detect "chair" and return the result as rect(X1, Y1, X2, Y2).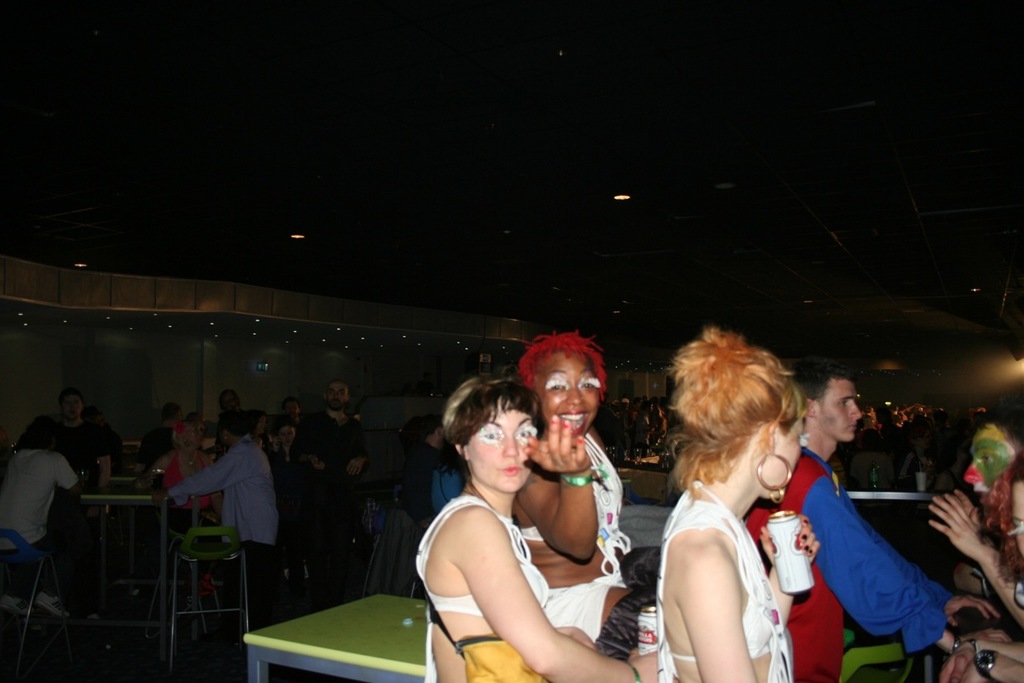
rect(145, 525, 246, 668).
